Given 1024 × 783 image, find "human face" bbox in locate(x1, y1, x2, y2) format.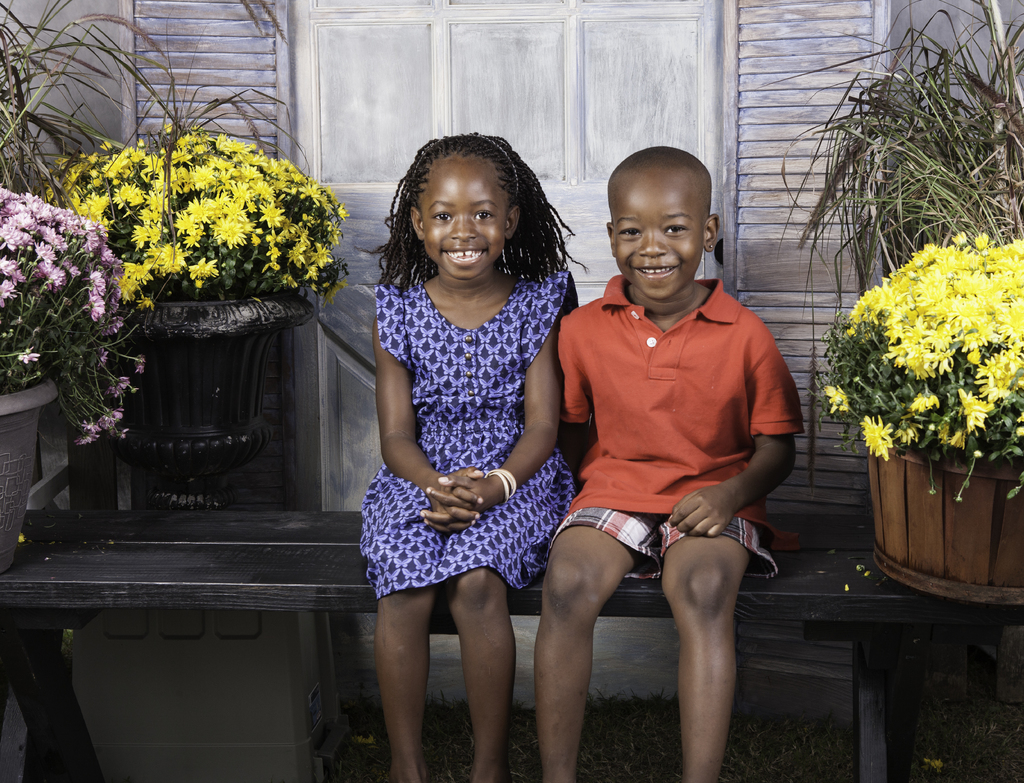
locate(423, 155, 510, 276).
